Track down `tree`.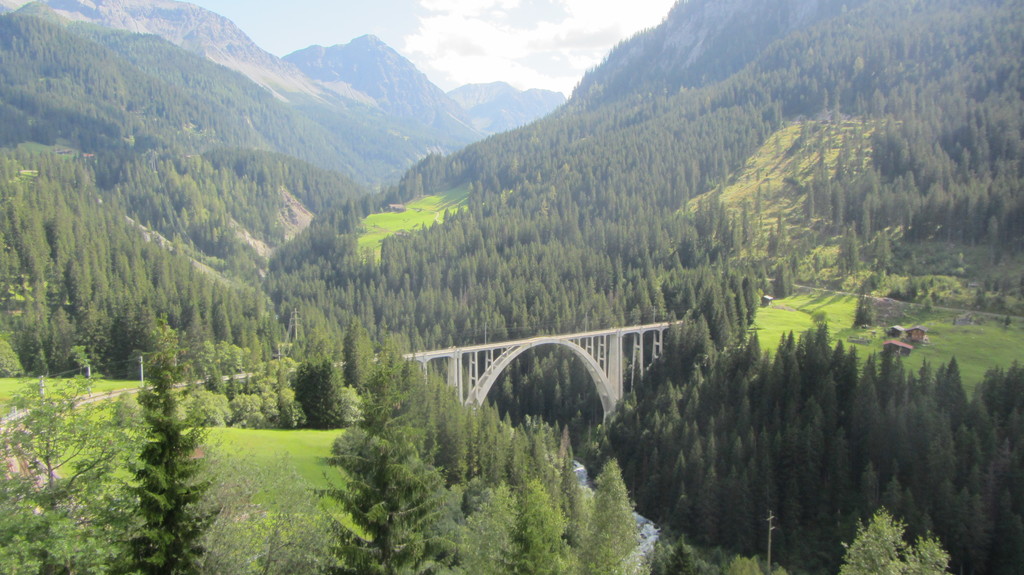
Tracked to left=687, top=280, right=735, bottom=348.
